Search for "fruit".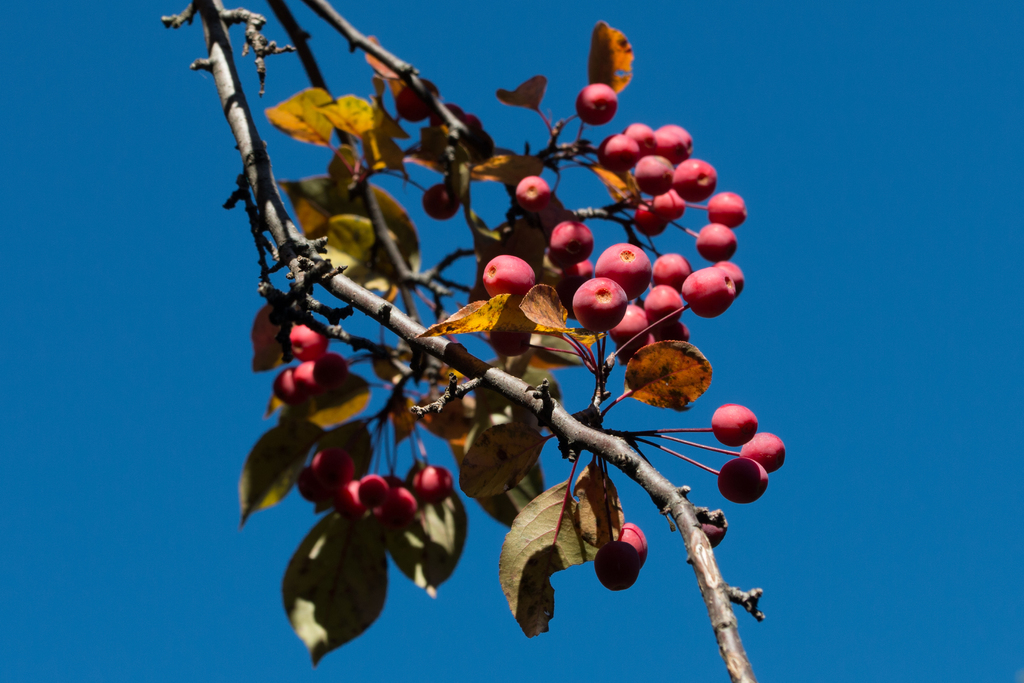
Found at 291 323 332 363.
